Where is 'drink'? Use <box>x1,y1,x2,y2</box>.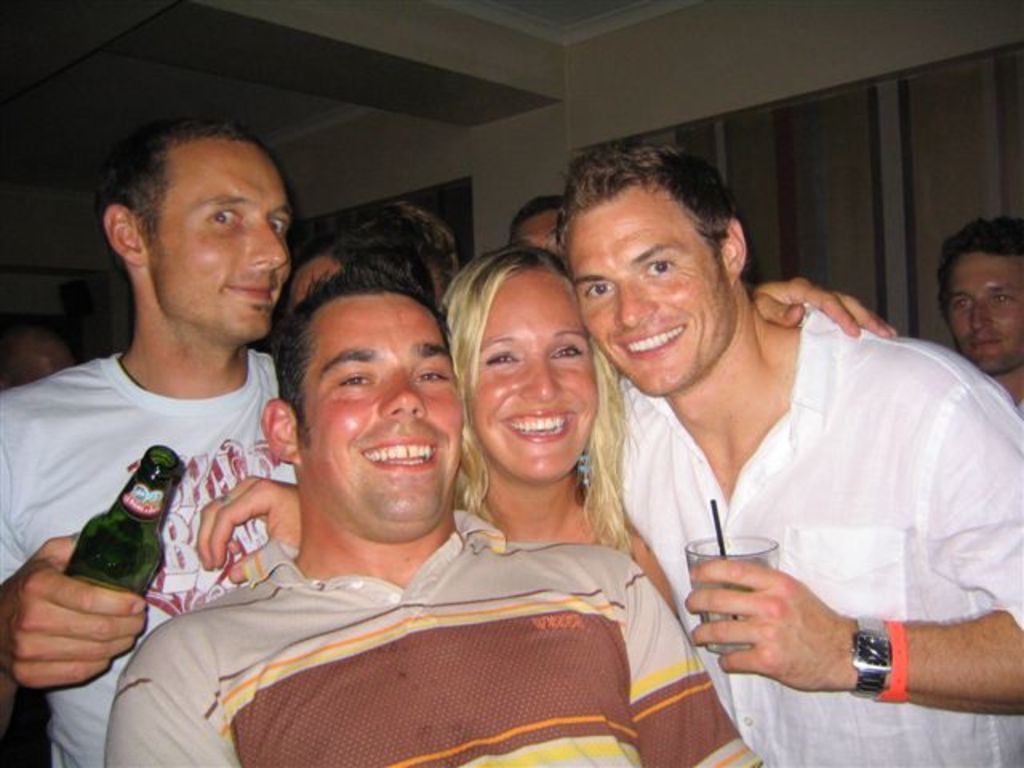
<box>698,590,758,658</box>.
